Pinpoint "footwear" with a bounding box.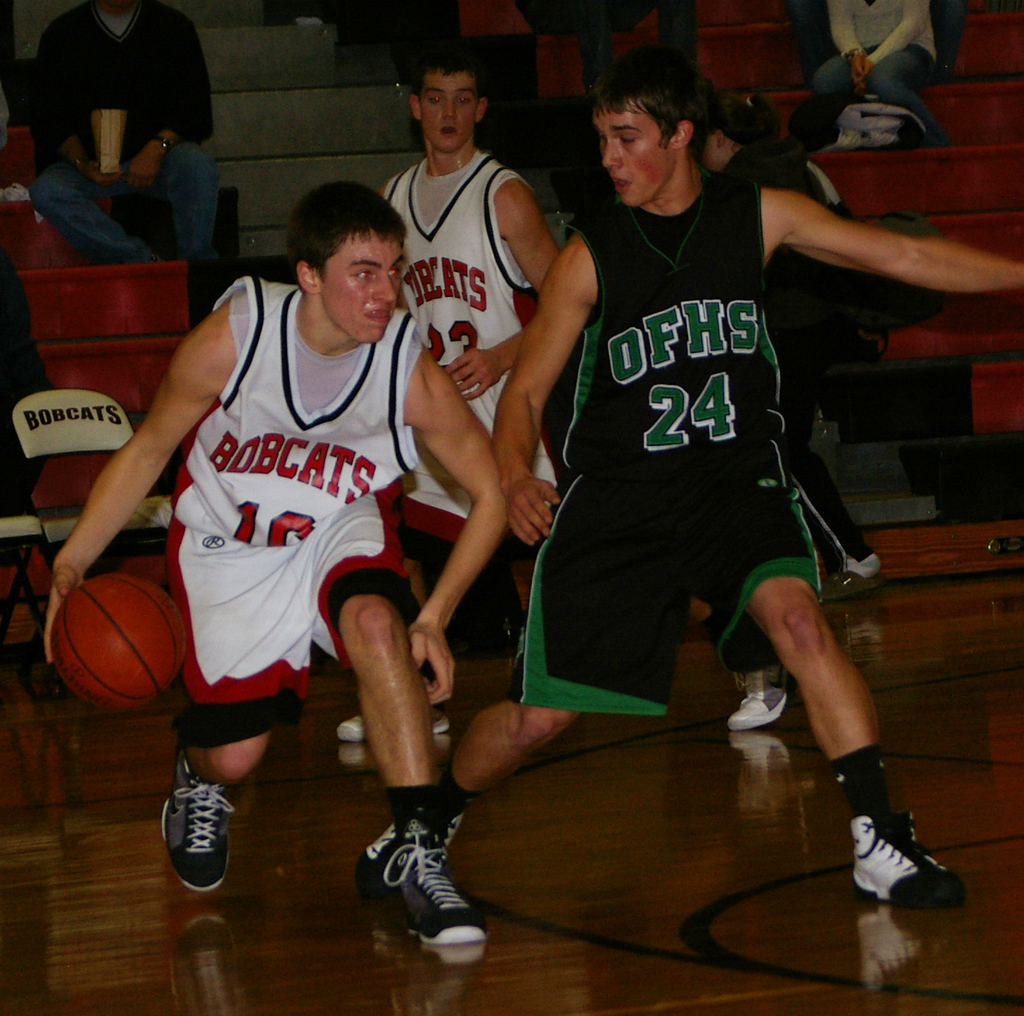
x1=162, y1=744, x2=238, y2=899.
